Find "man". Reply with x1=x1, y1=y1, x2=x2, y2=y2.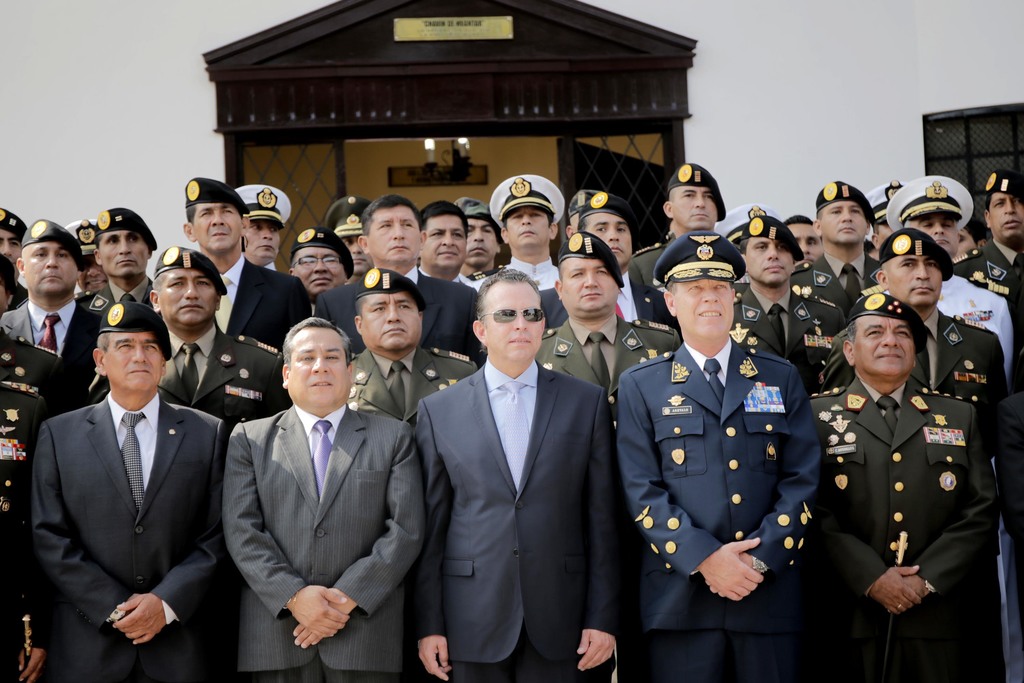
x1=401, y1=261, x2=619, y2=682.
